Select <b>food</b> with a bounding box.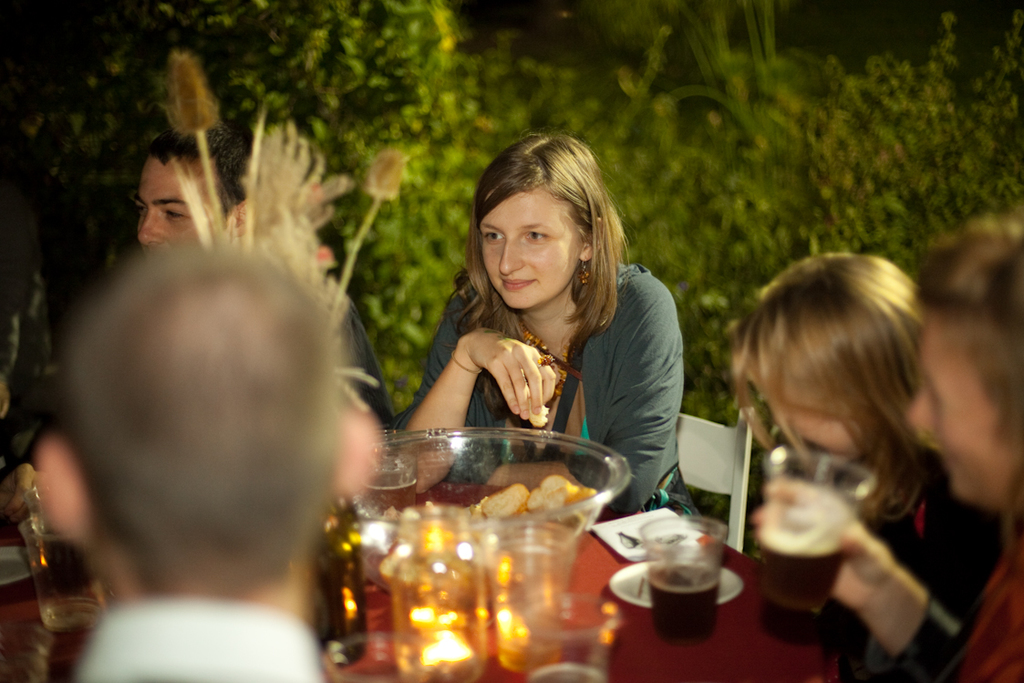
<region>394, 471, 593, 512</region>.
